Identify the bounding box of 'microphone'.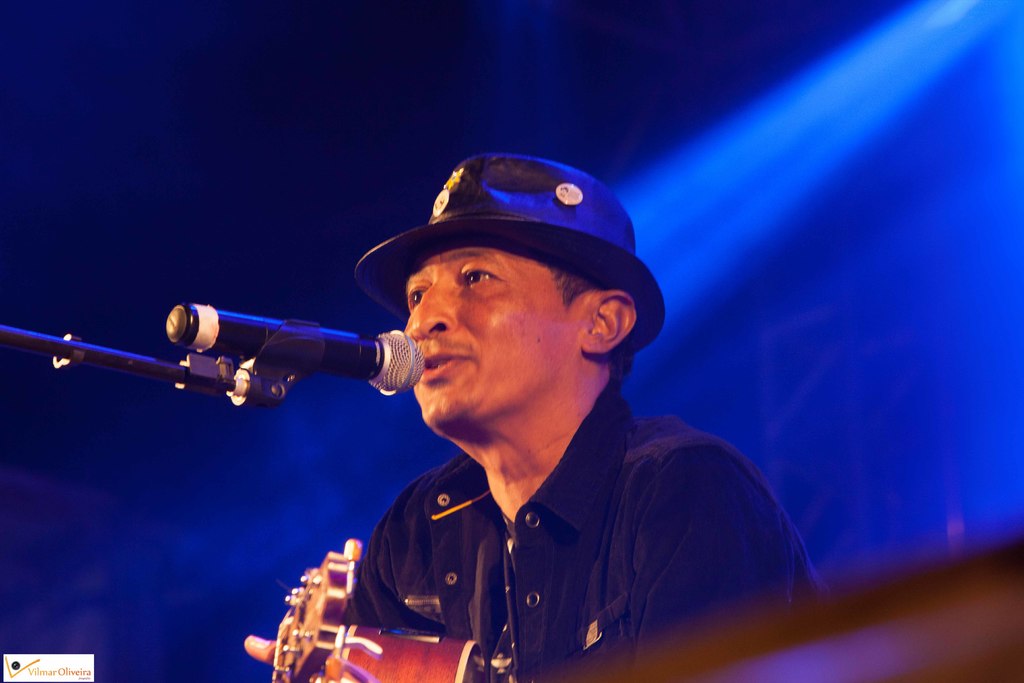
82,303,395,419.
